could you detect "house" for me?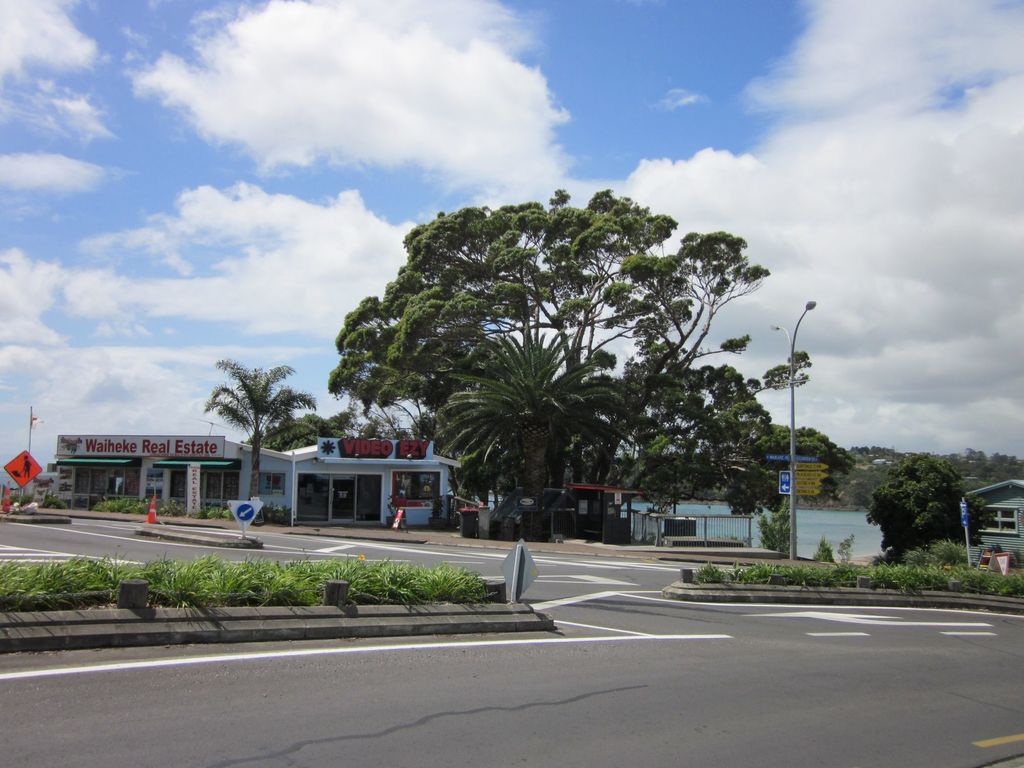
Detection result: BBox(954, 470, 1023, 566).
